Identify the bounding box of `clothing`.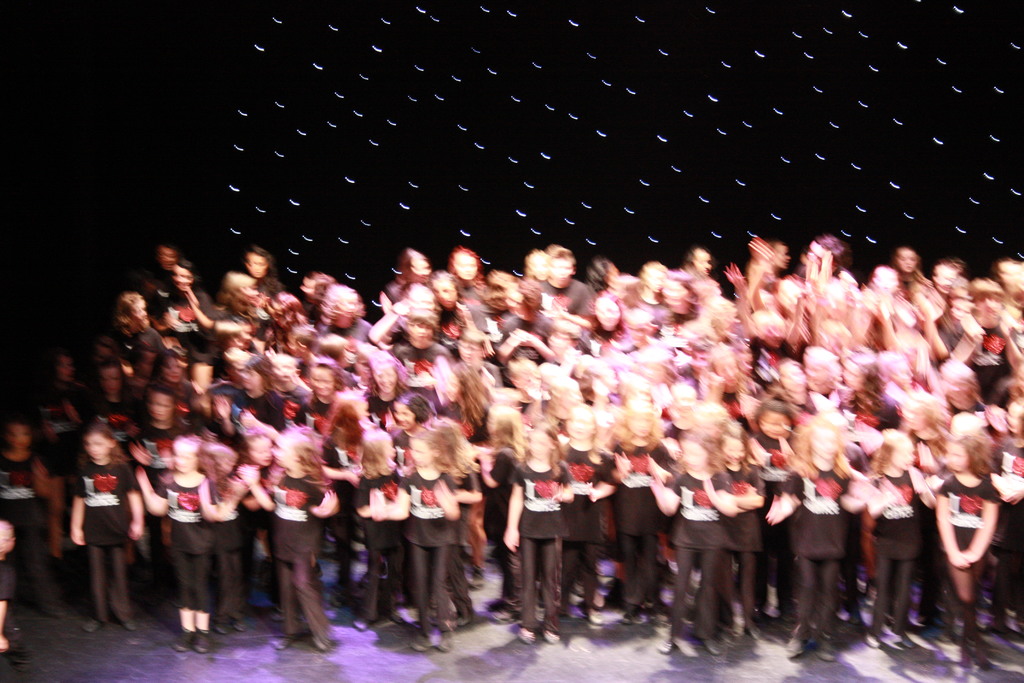
[left=51, top=434, right=138, bottom=615].
